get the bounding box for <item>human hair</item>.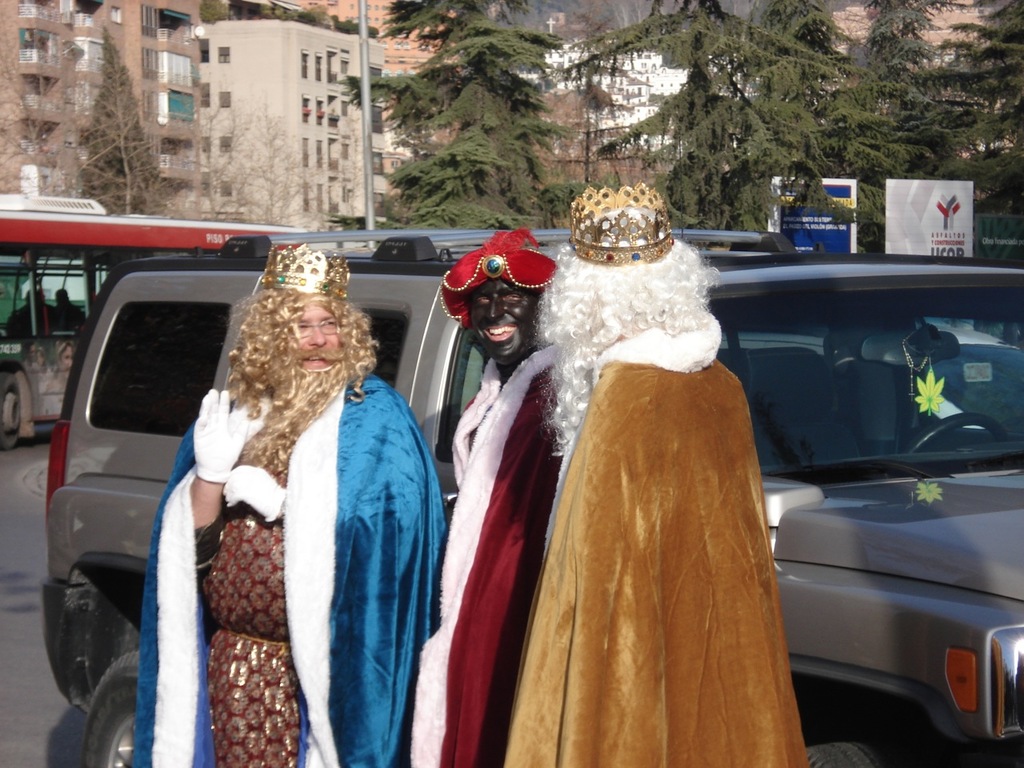
detection(205, 252, 362, 463).
